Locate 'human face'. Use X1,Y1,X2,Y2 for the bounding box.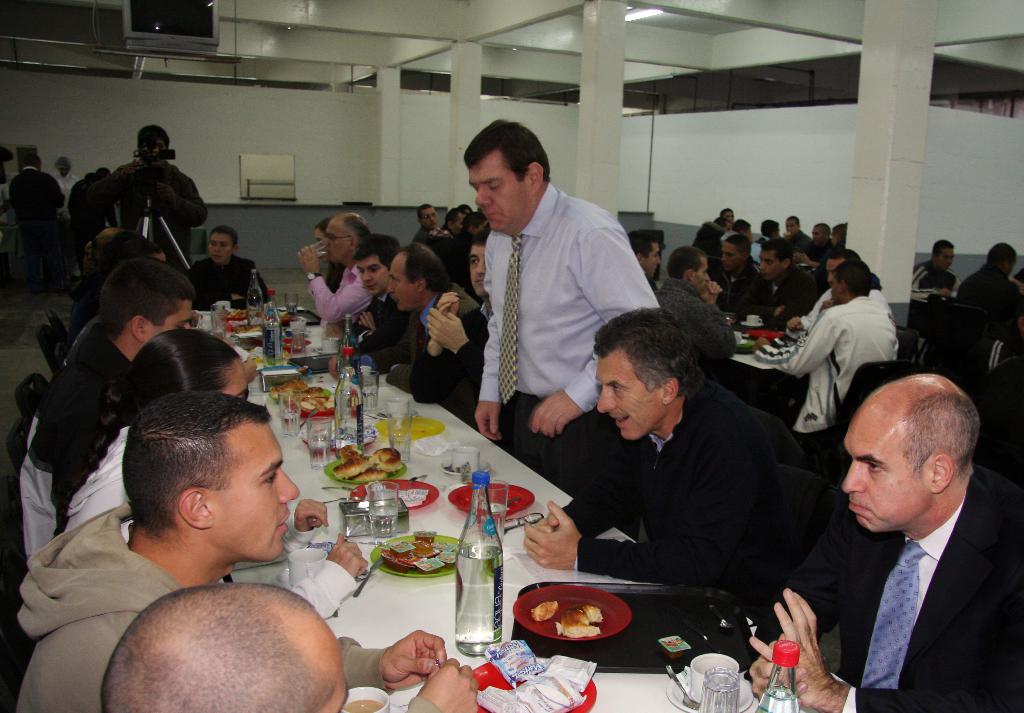
596,350,660,440.
